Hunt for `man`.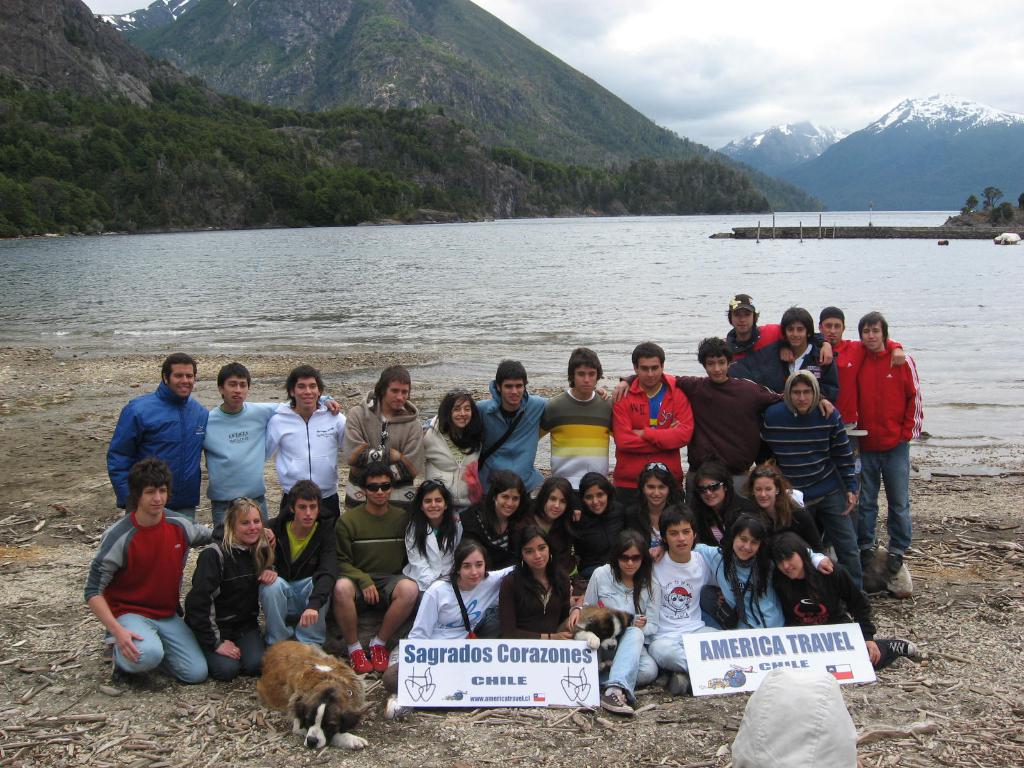
Hunted down at (326,467,423,678).
